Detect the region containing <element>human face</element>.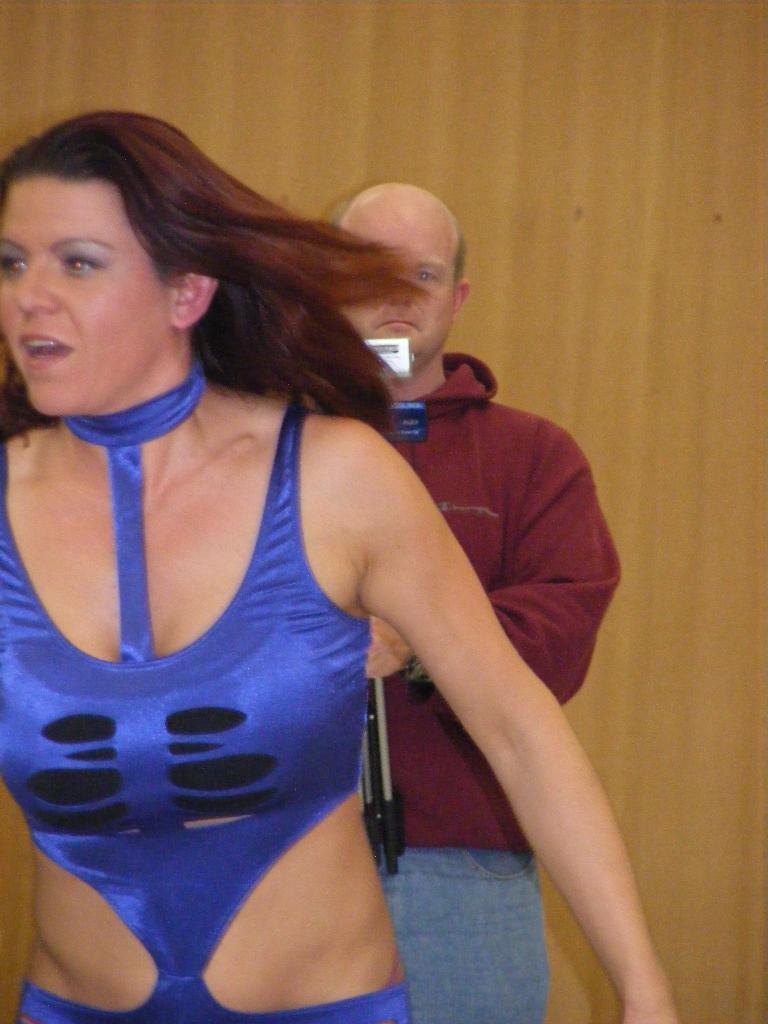
x1=0, y1=169, x2=166, y2=421.
